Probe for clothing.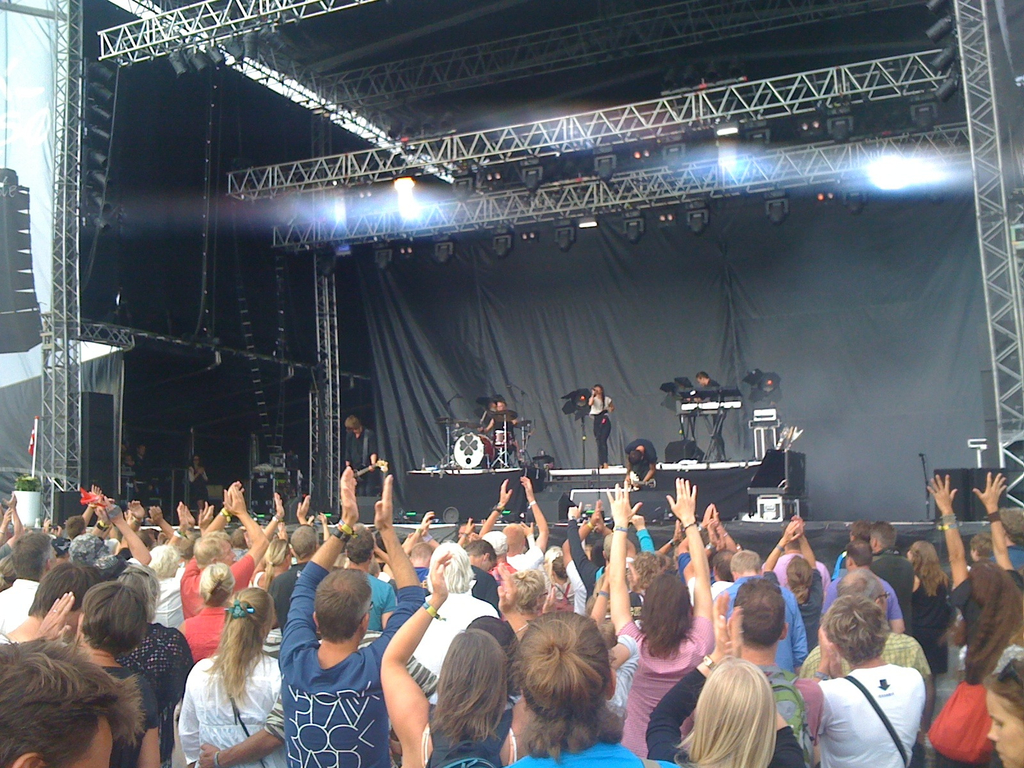
Probe result: [701,376,728,458].
